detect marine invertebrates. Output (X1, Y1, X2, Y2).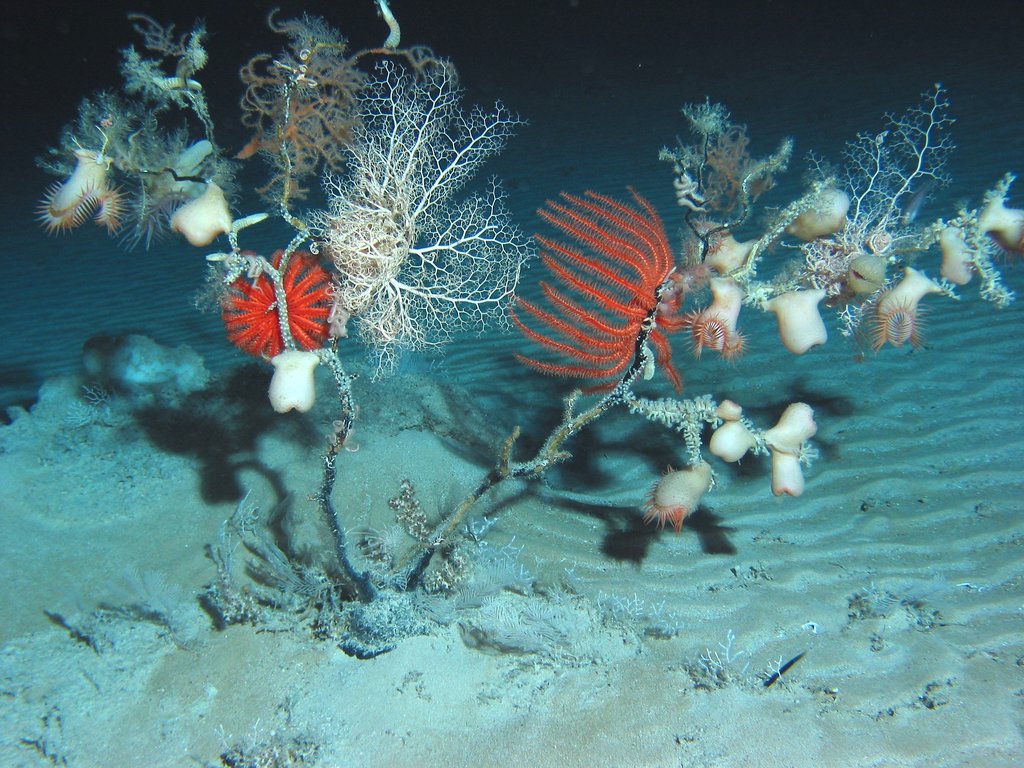
(212, 250, 346, 419).
